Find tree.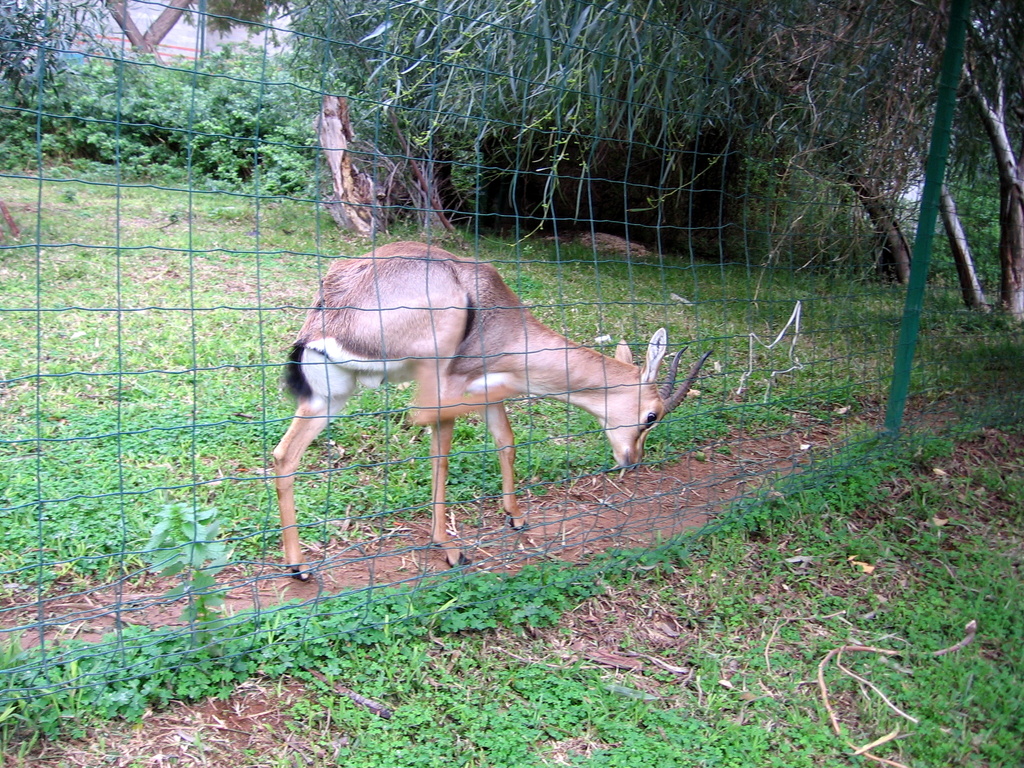
locate(630, 0, 916, 290).
